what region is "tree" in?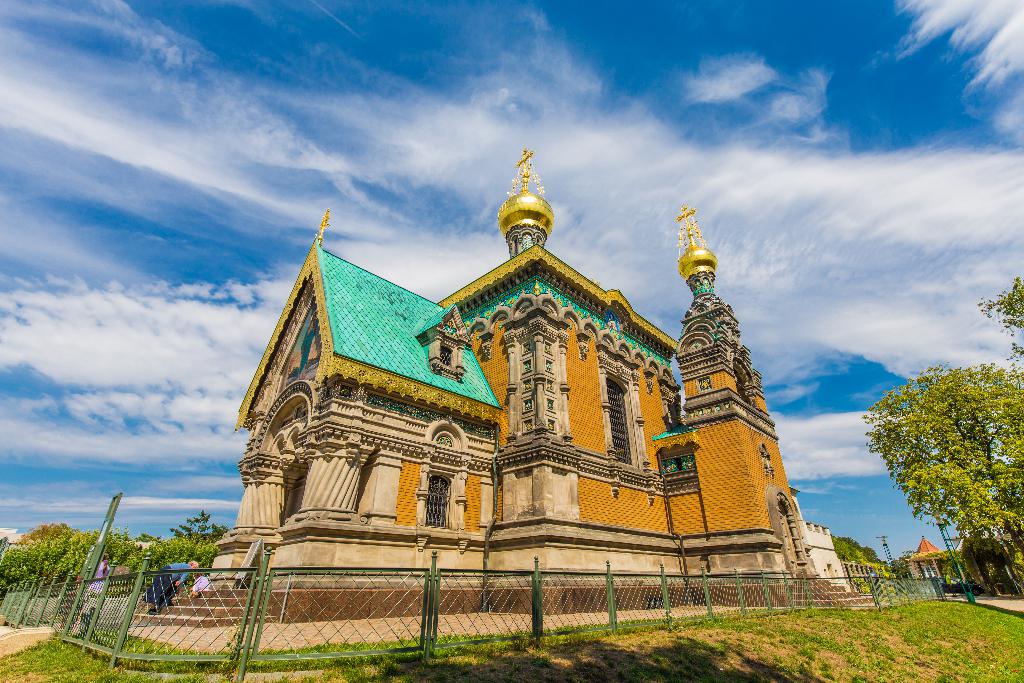
<region>829, 534, 855, 588</region>.
